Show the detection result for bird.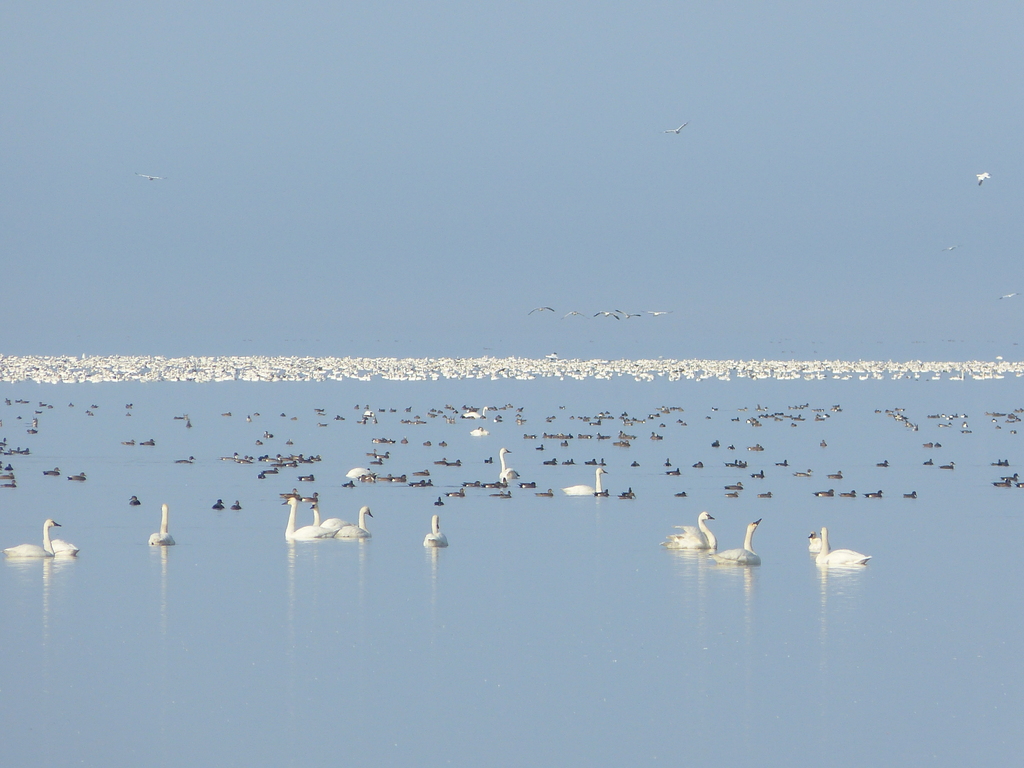
pyautogui.locateOnScreen(705, 415, 711, 422).
